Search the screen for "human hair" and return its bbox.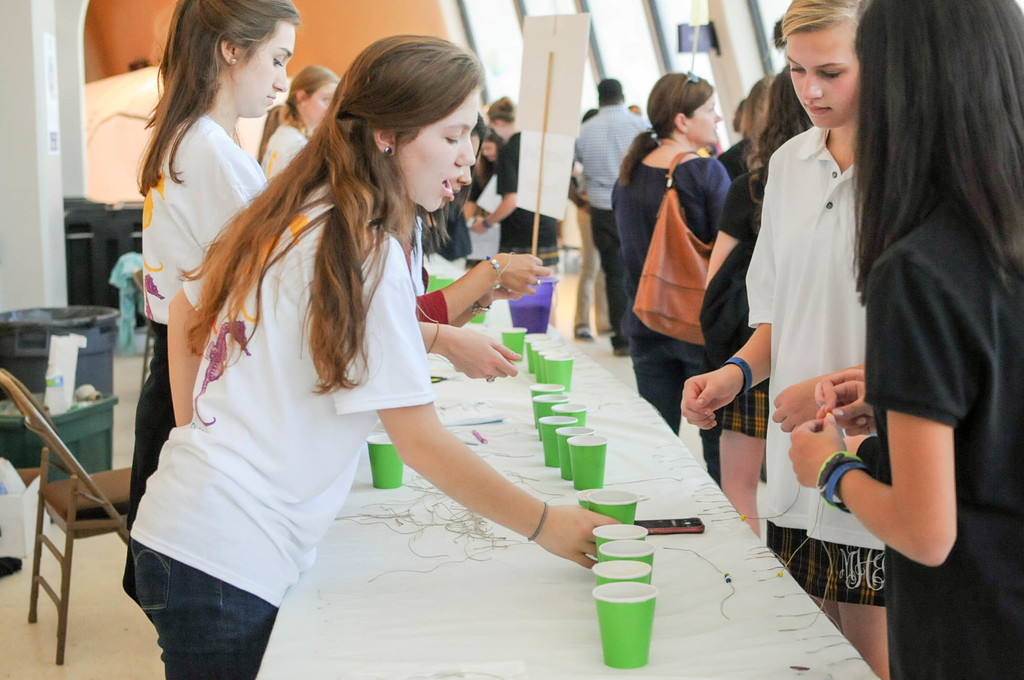
Found: <bbox>149, 26, 462, 440</bbox>.
